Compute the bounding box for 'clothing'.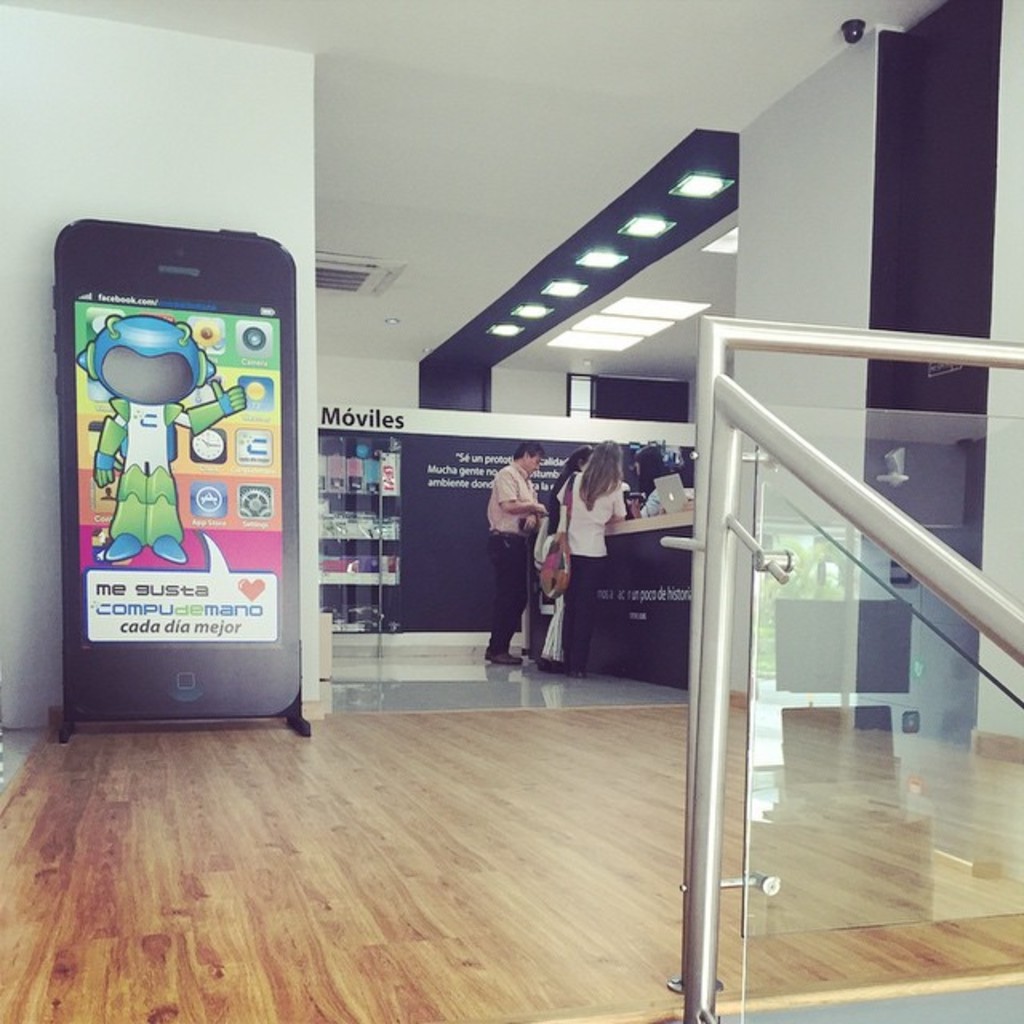
region(566, 469, 606, 677).
